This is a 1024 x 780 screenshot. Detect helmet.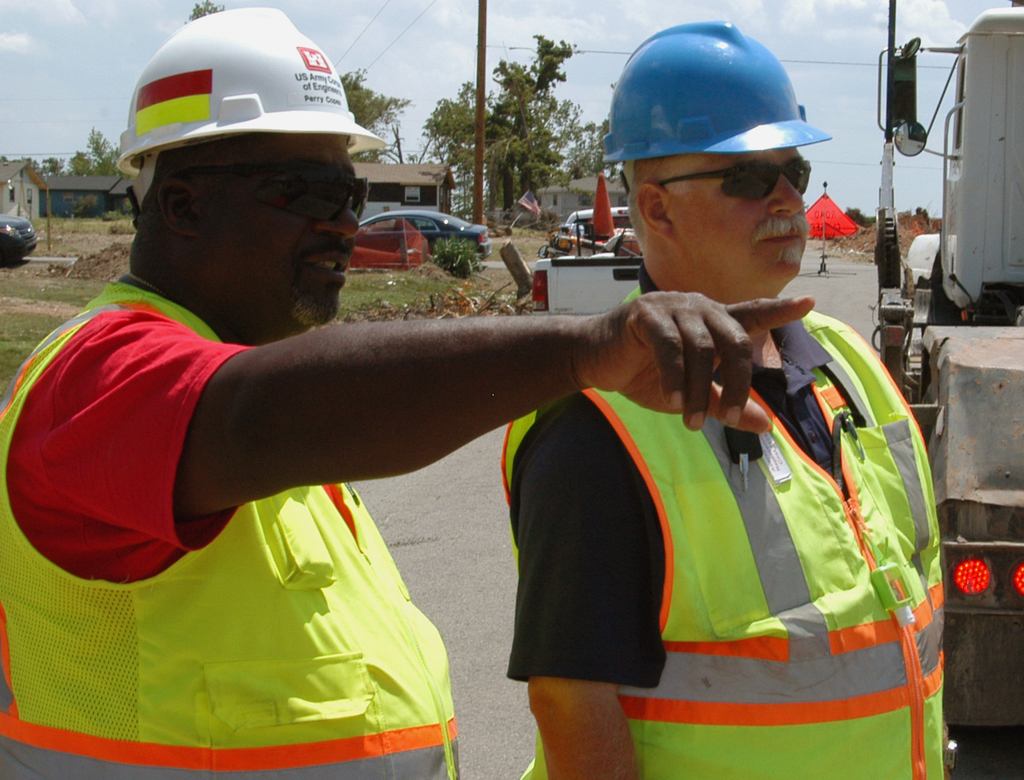
x1=121, y1=3, x2=391, y2=221.
